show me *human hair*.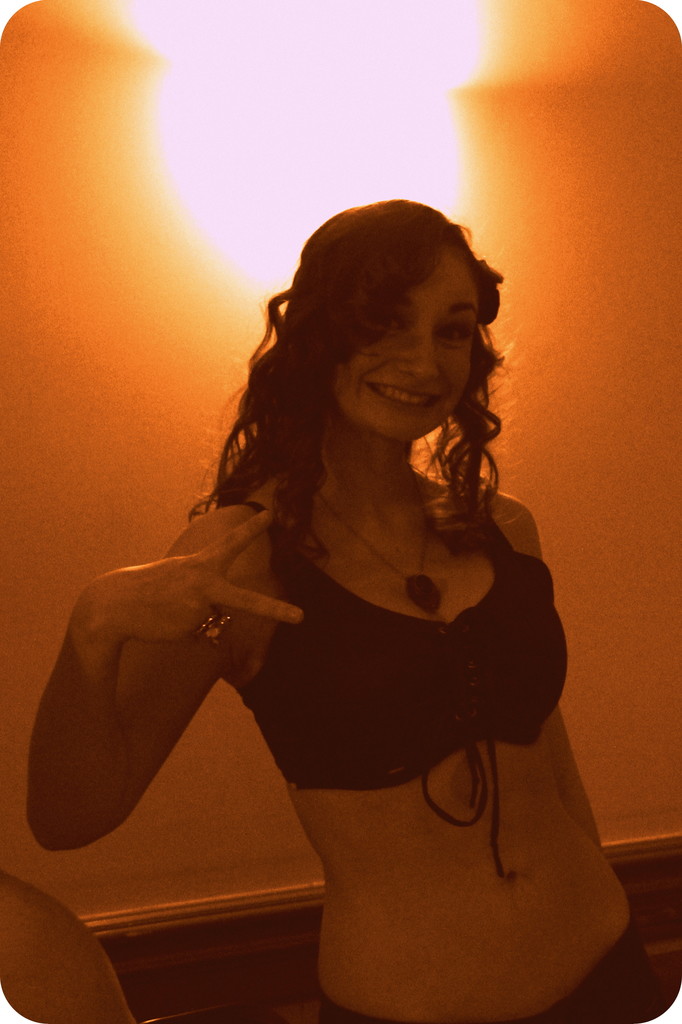
*human hair* is here: select_region(198, 205, 518, 639).
